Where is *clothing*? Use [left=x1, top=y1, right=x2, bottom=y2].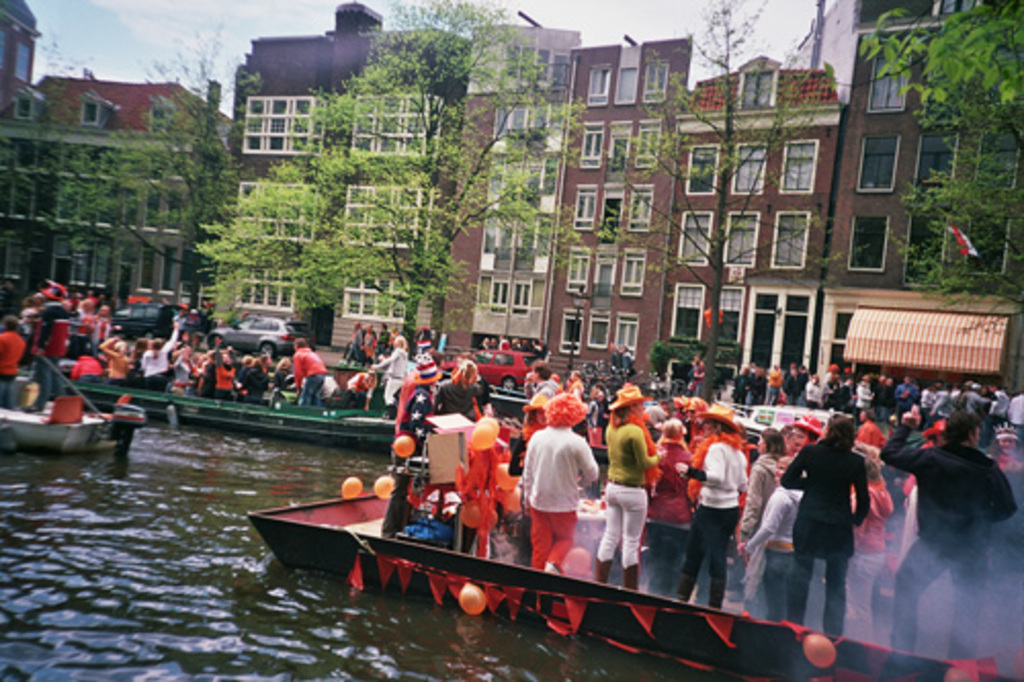
[left=887, top=444, right=1012, bottom=659].
